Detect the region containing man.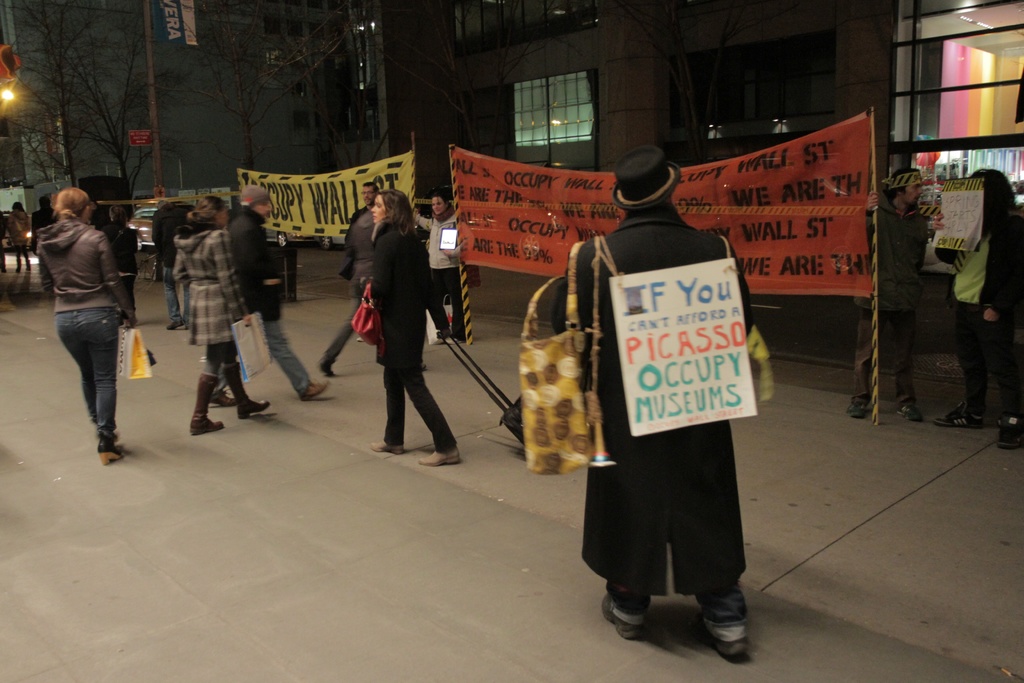
BBox(343, 183, 380, 342).
